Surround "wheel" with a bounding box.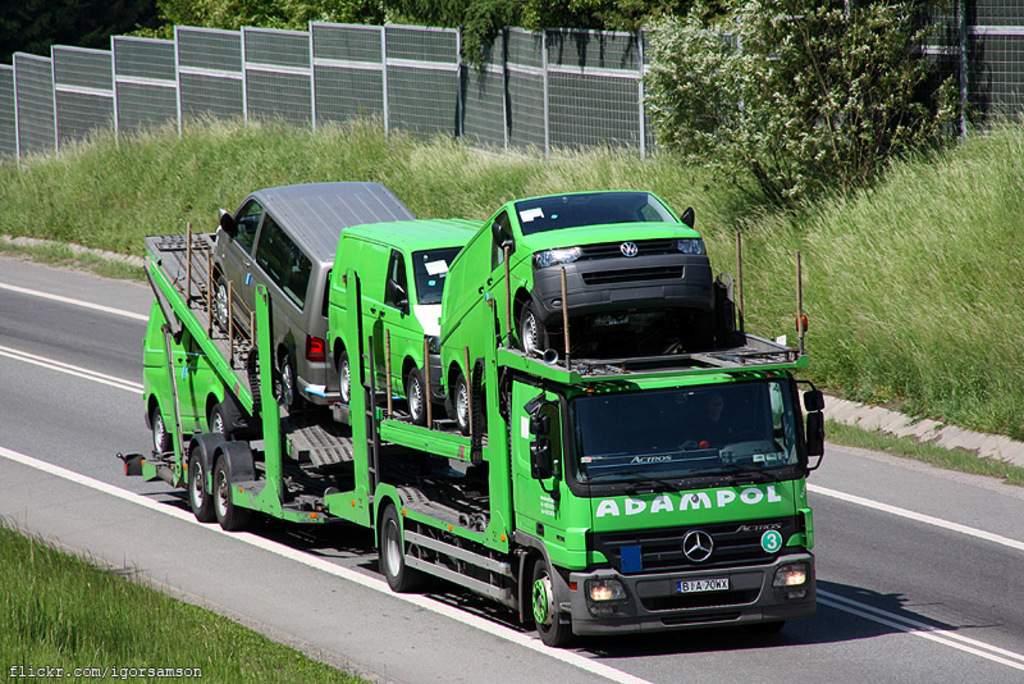
[left=151, top=402, right=175, bottom=460].
